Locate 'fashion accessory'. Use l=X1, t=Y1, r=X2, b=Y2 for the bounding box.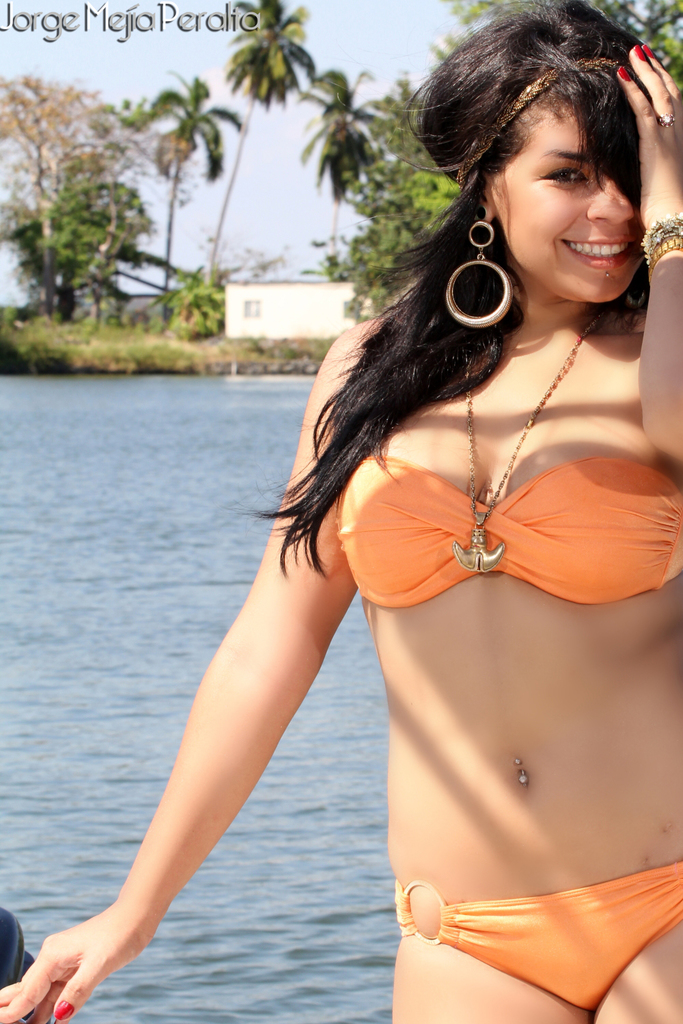
l=451, t=56, r=639, b=184.
